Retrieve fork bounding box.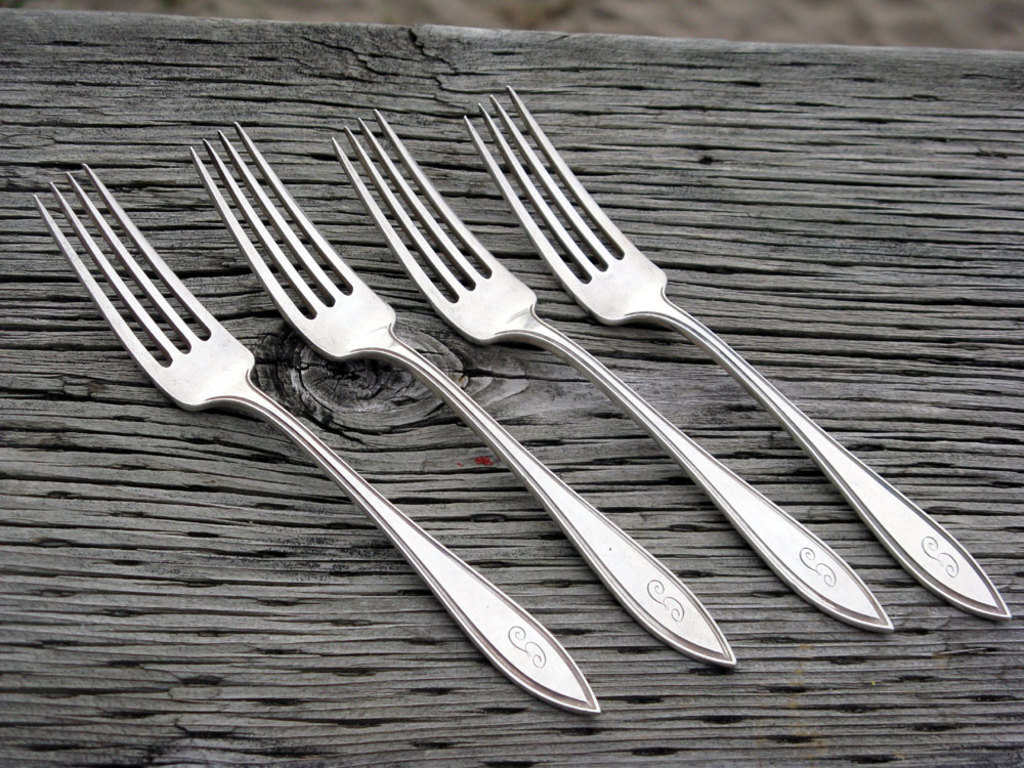
Bounding box: pyautogui.locateOnScreen(463, 82, 1013, 624).
